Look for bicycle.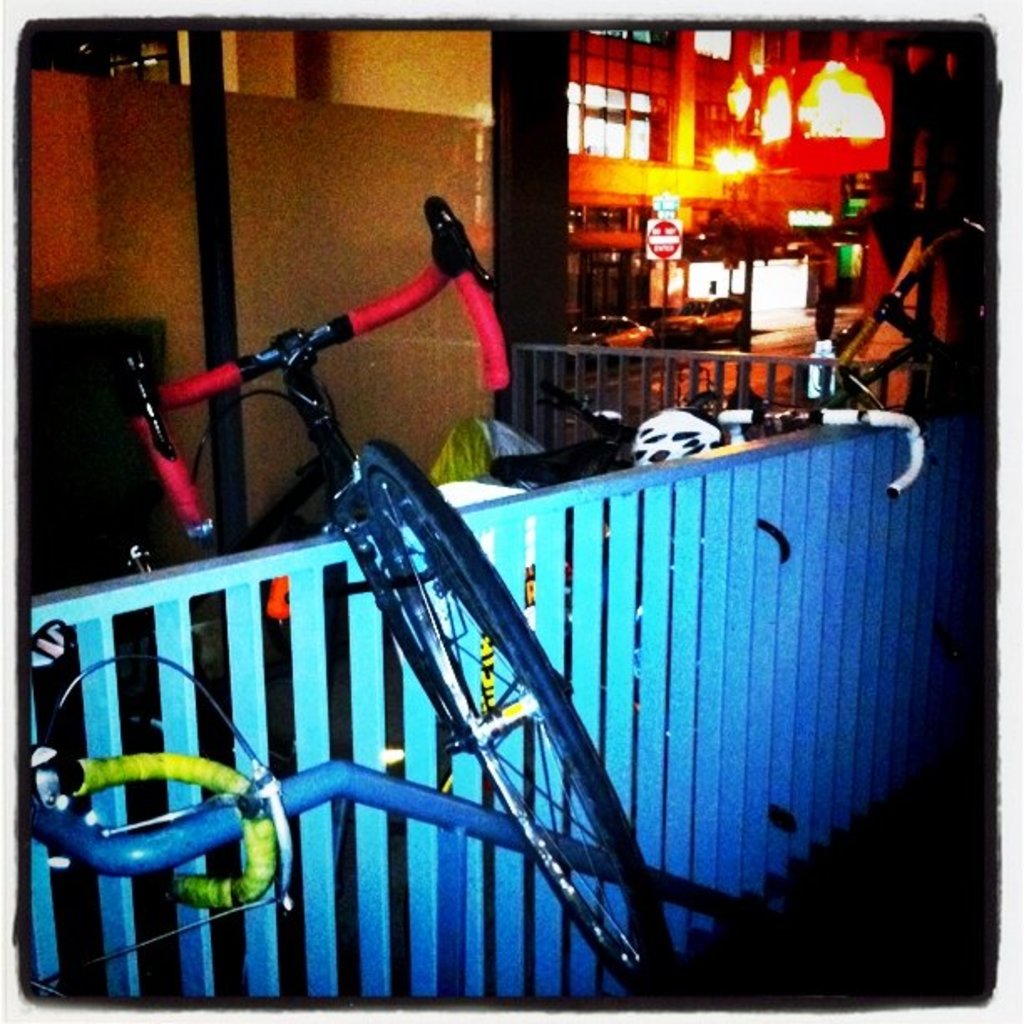
Found: 107:187:664:947.
